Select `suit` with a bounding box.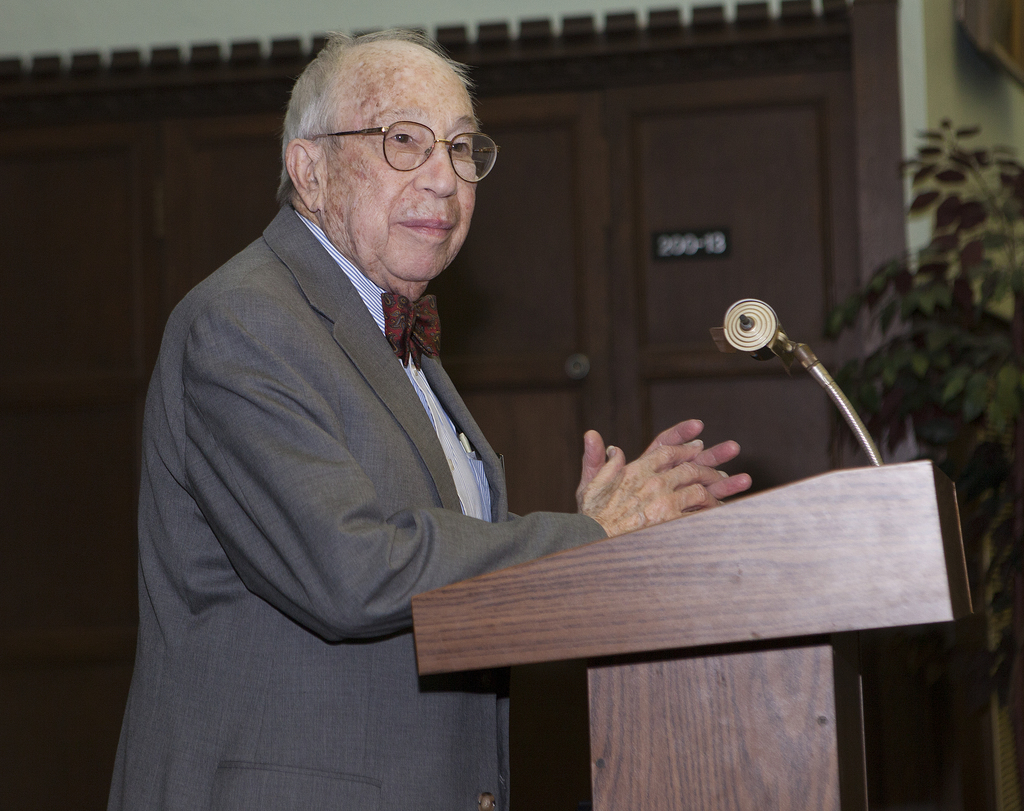
[120, 115, 586, 764].
